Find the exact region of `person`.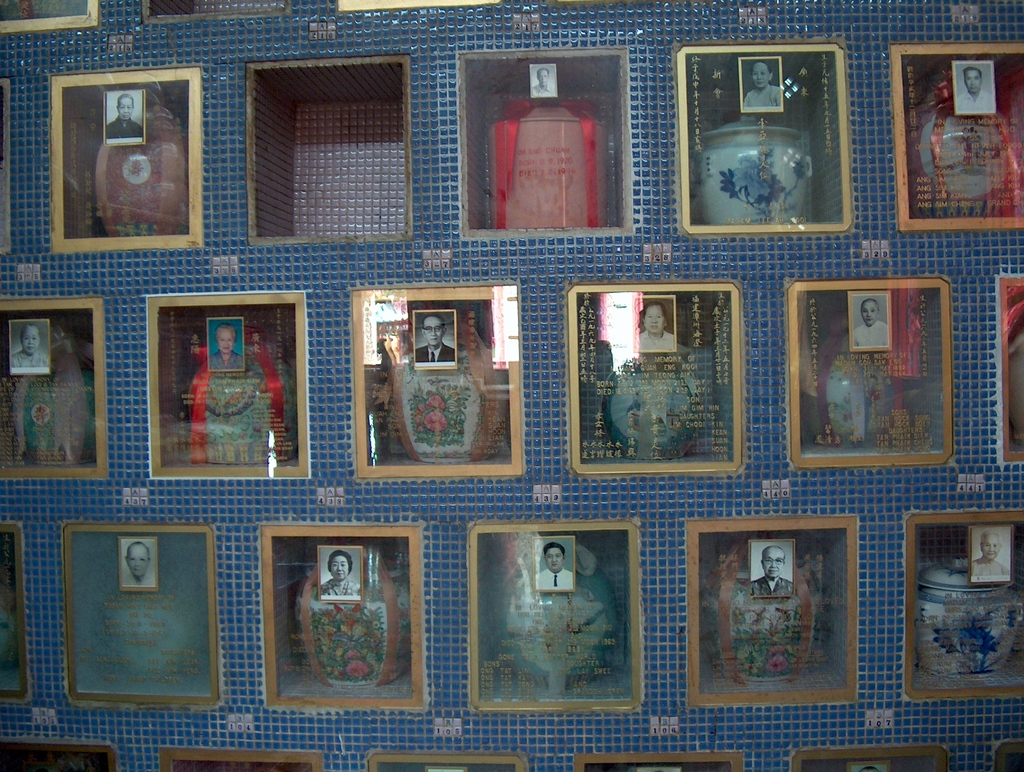
Exact region: <box>13,324,49,367</box>.
